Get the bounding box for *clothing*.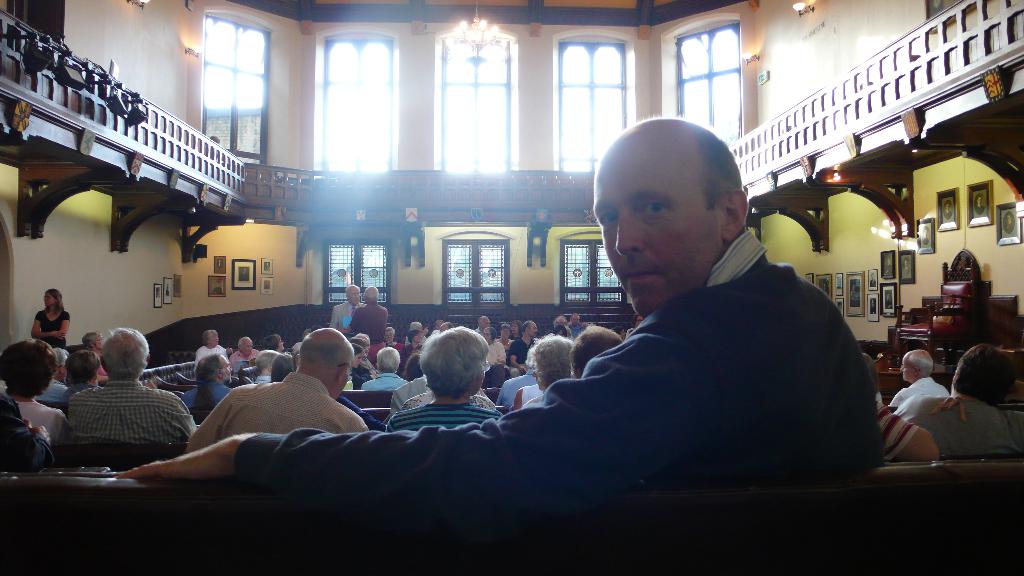
<bbox>200, 371, 364, 443</bbox>.
